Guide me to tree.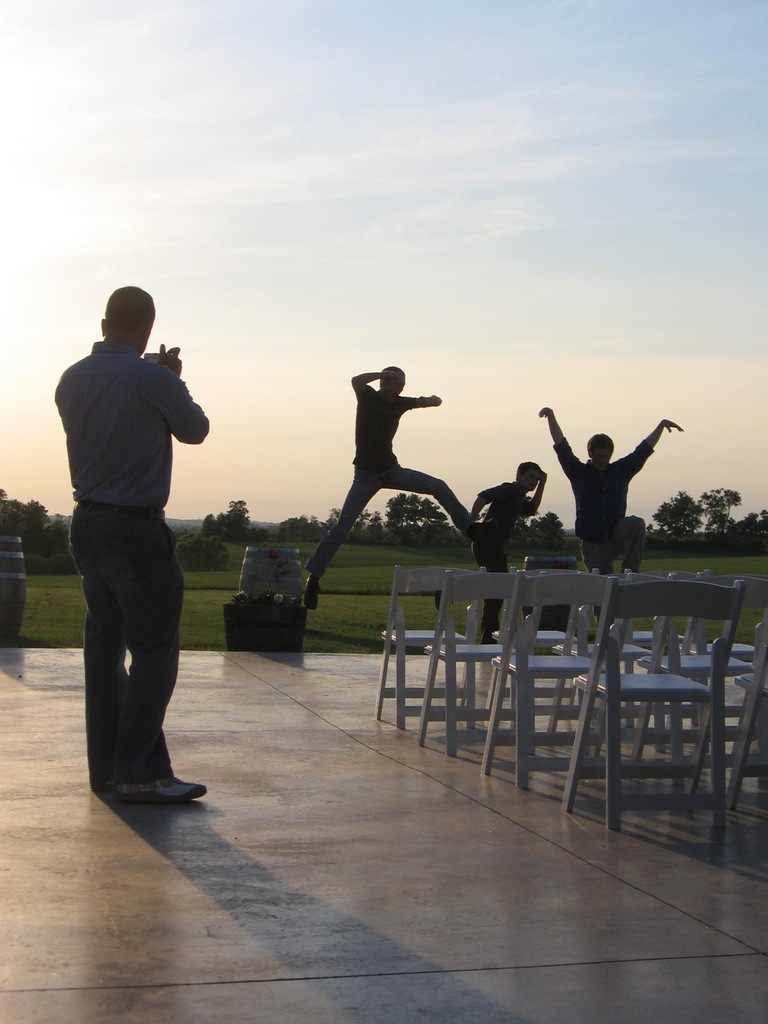
Guidance: box=[321, 500, 384, 540].
